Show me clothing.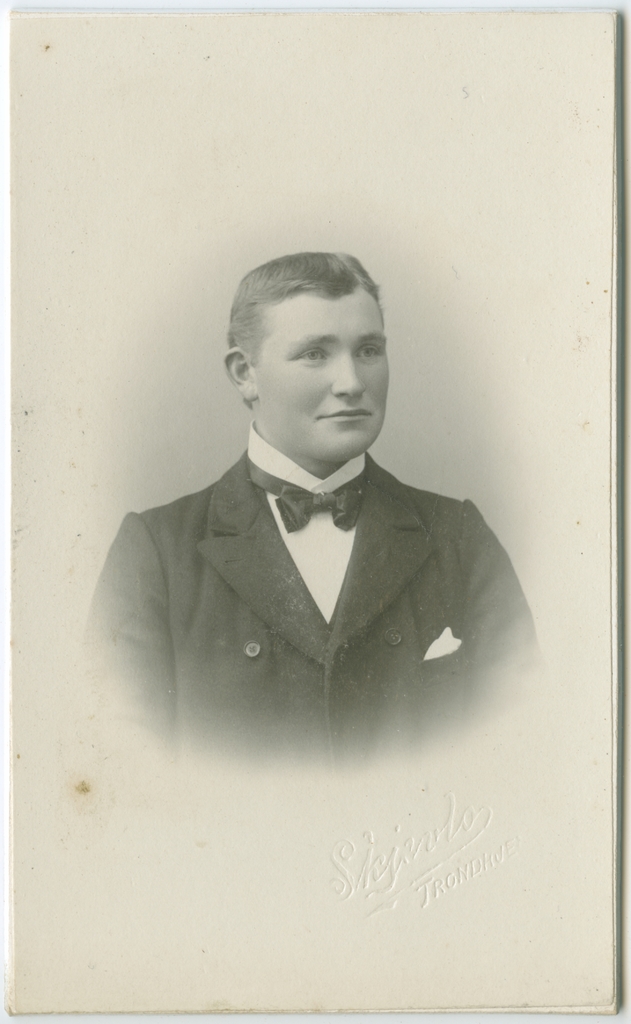
clothing is here: box(95, 427, 538, 767).
